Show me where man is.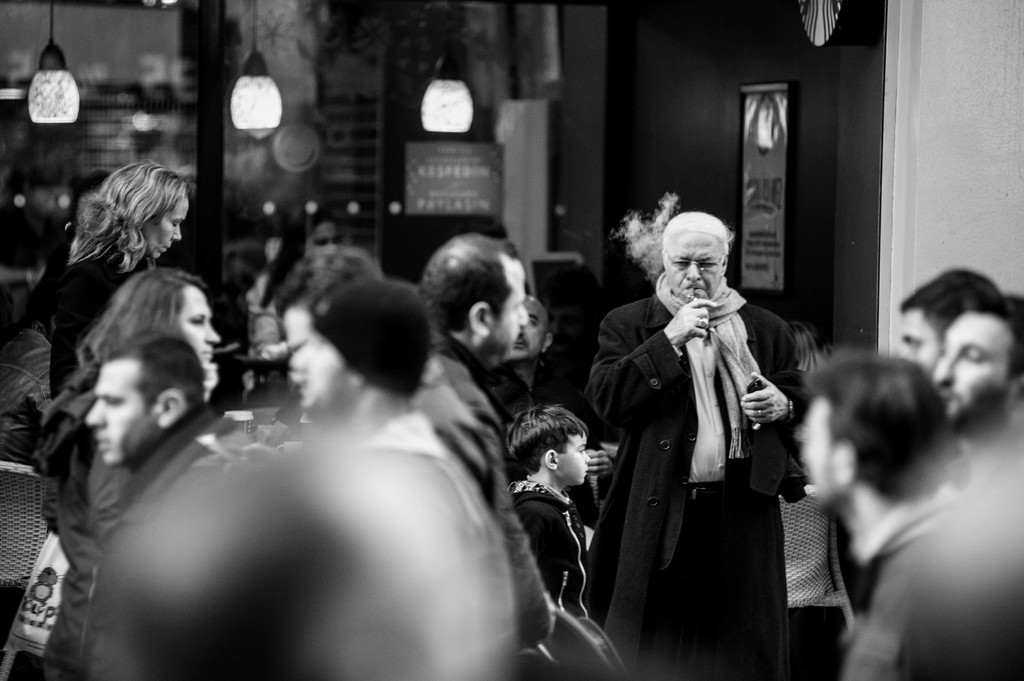
man is at rect(291, 273, 447, 464).
